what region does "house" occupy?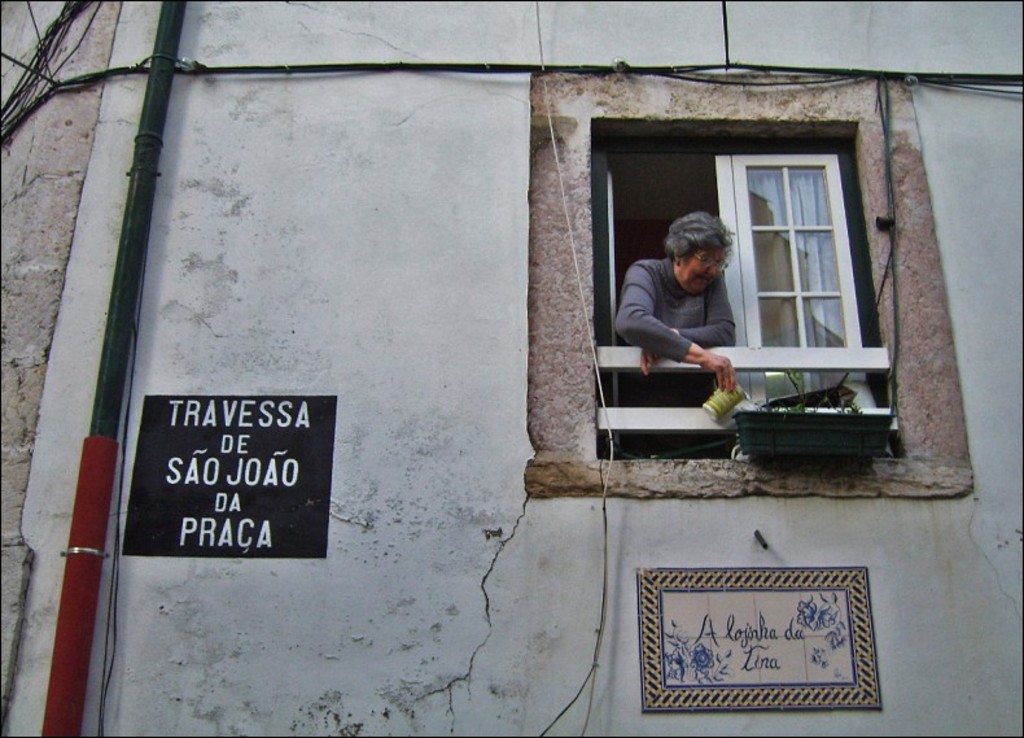
detection(1, 0, 1023, 737).
